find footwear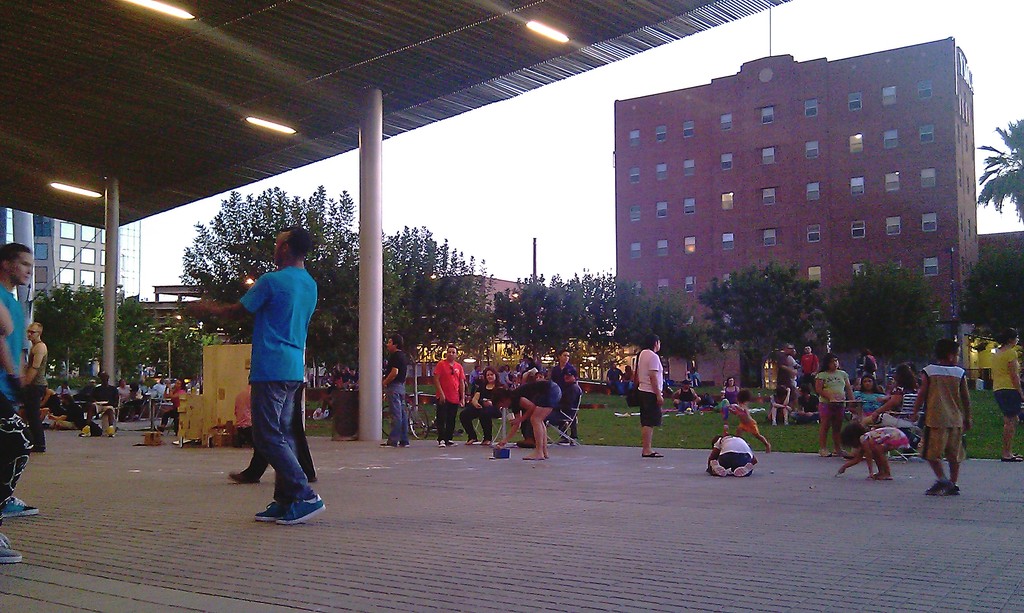
[left=733, top=463, right=753, bottom=477]
